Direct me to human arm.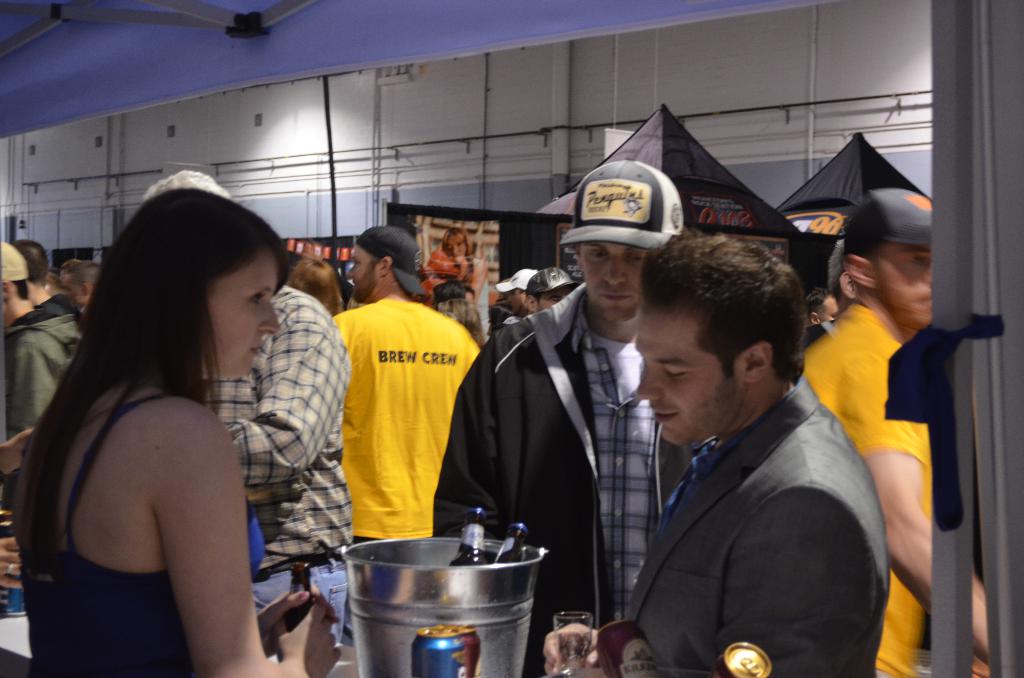
Direction: {"left": 0, "top": 427, "right": 31, "bottom": 478}.
